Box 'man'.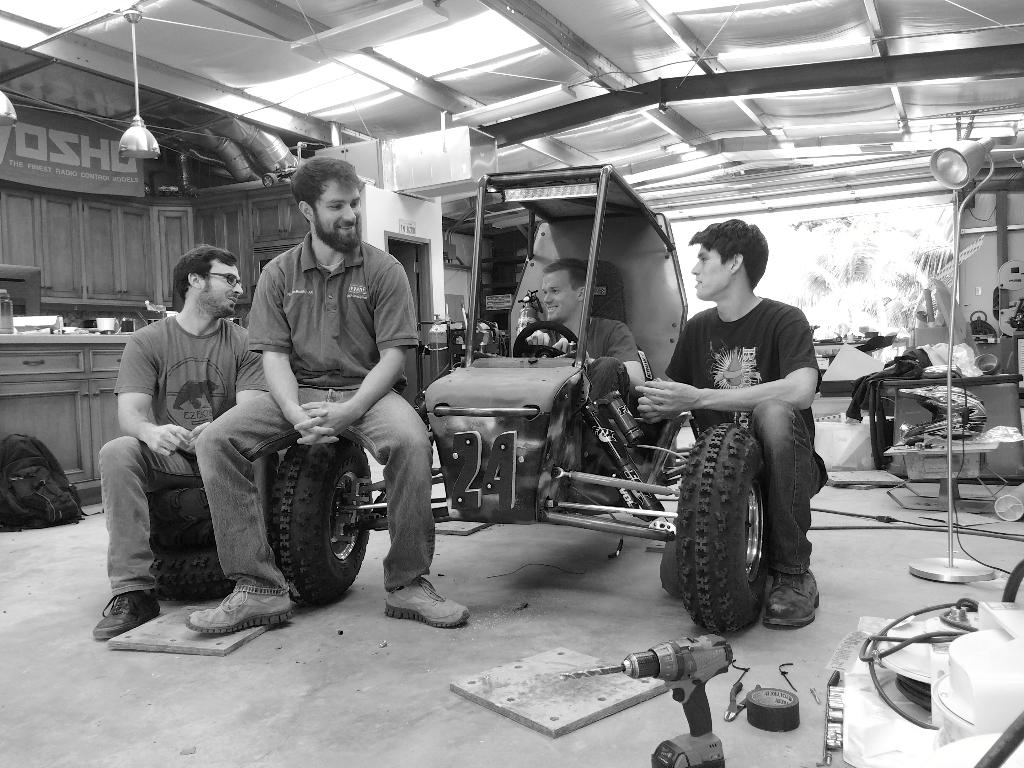
crop(171, 177, 429, 616).
